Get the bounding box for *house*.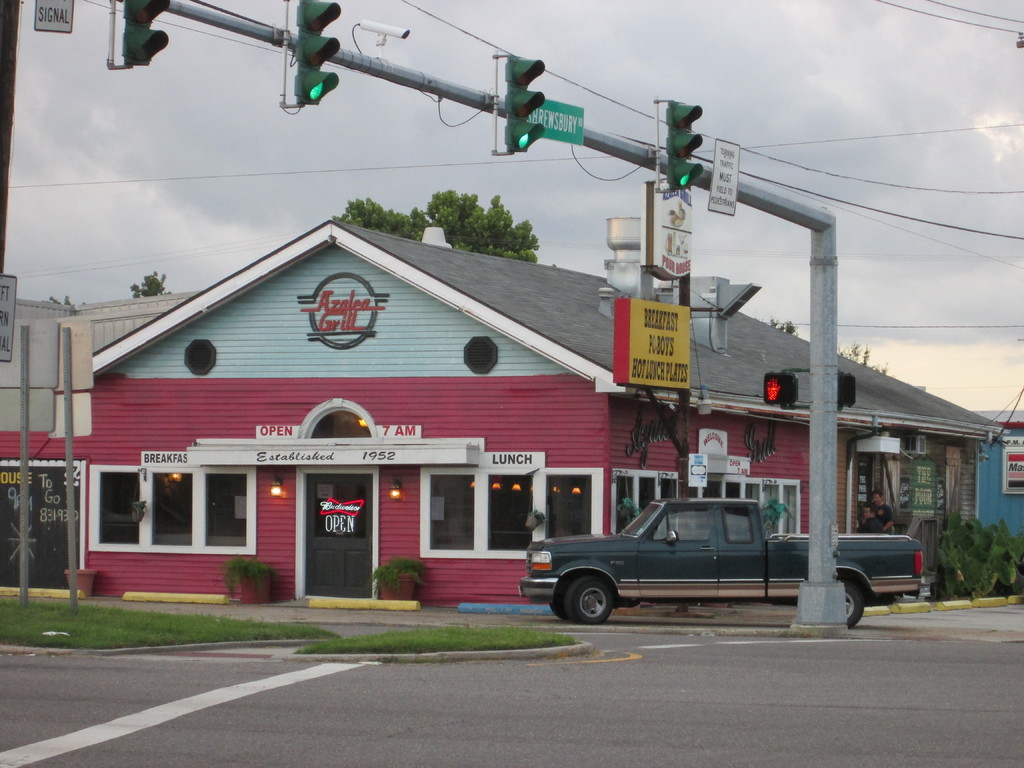
{"left": 5, "top": 282, "right": 164, "bottom": 597}.
